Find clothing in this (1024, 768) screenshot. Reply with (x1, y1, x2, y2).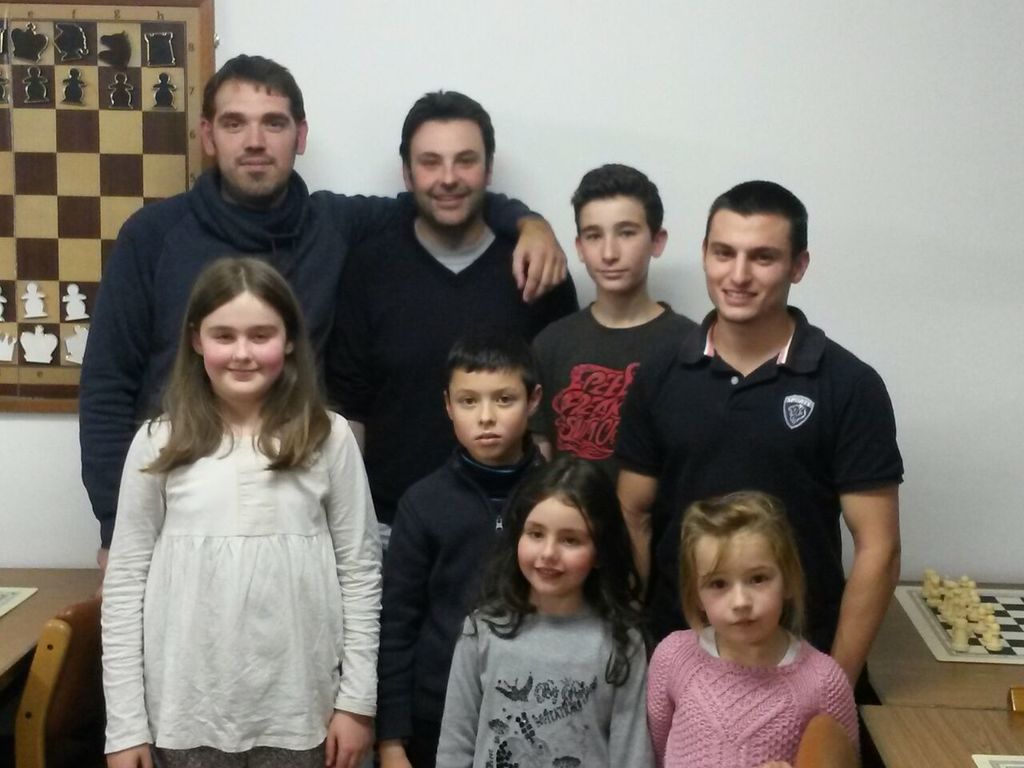
(74, 164, 548, 551).
